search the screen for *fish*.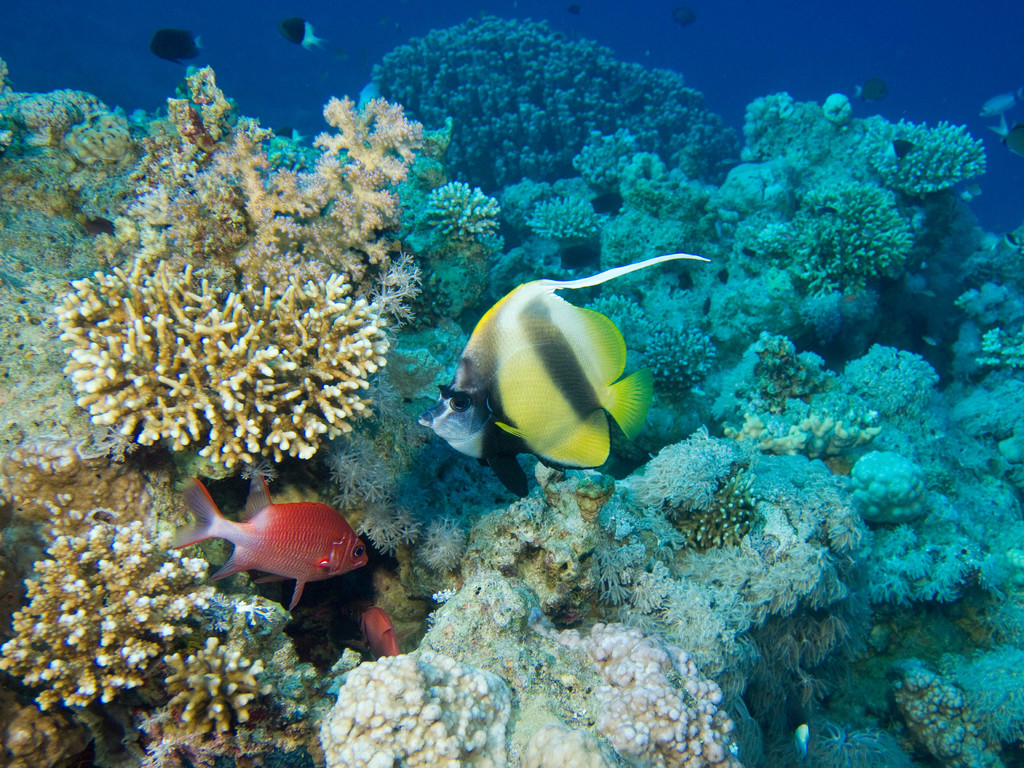
Found at {"left": 790, "top": 722, "right": 810, "bottom": 764}.
